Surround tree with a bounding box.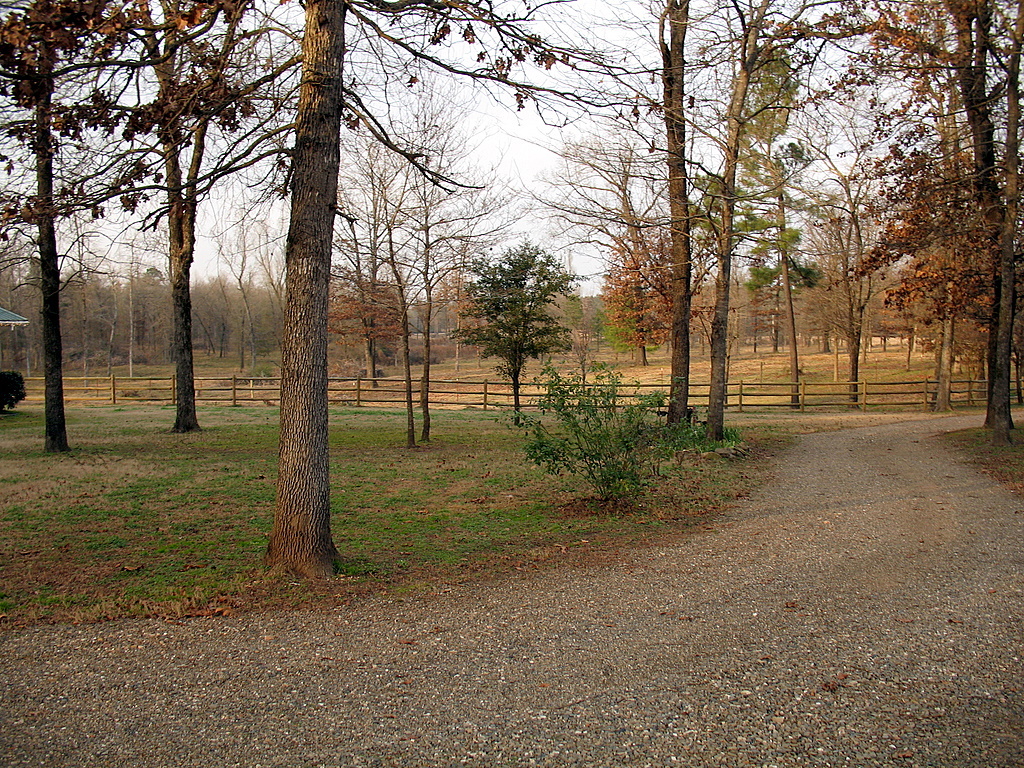
453:223:584:407.
